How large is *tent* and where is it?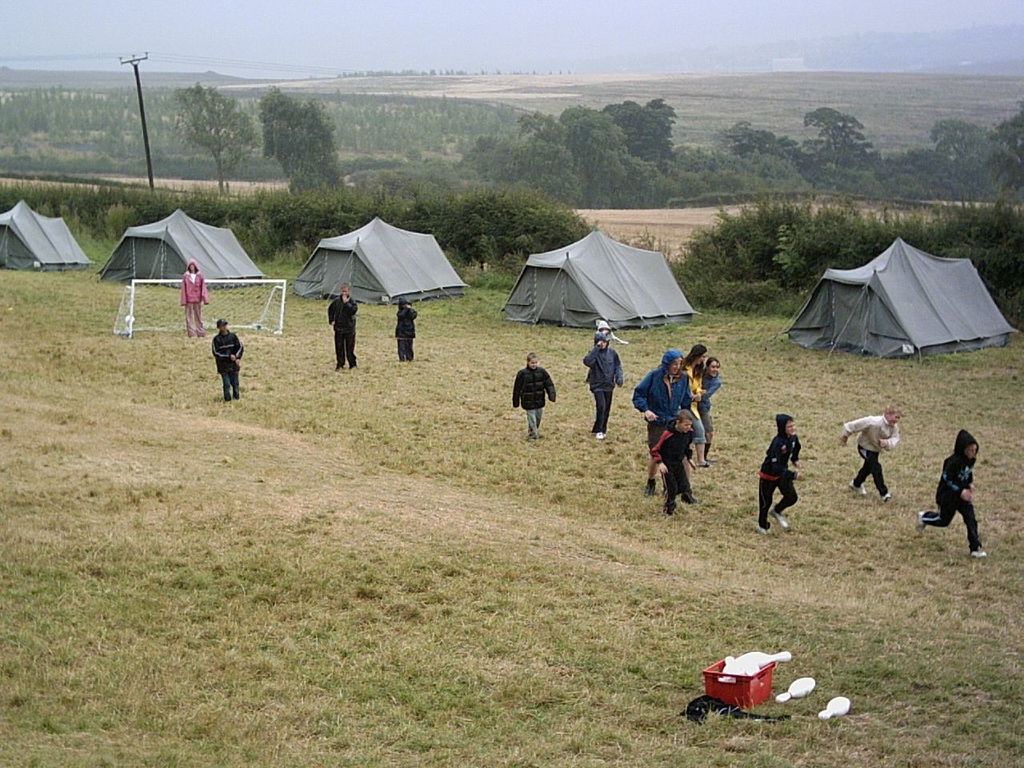
Bounding box: (0,198,97,274).
